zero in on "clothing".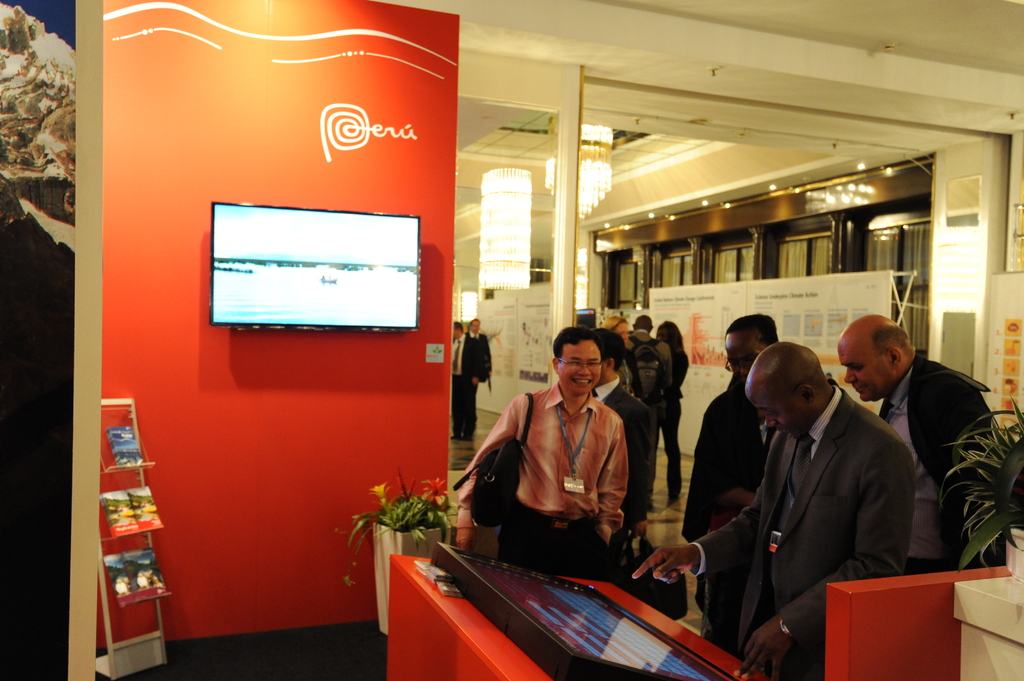
Zeroed in: (681, 381, 772, 533).
